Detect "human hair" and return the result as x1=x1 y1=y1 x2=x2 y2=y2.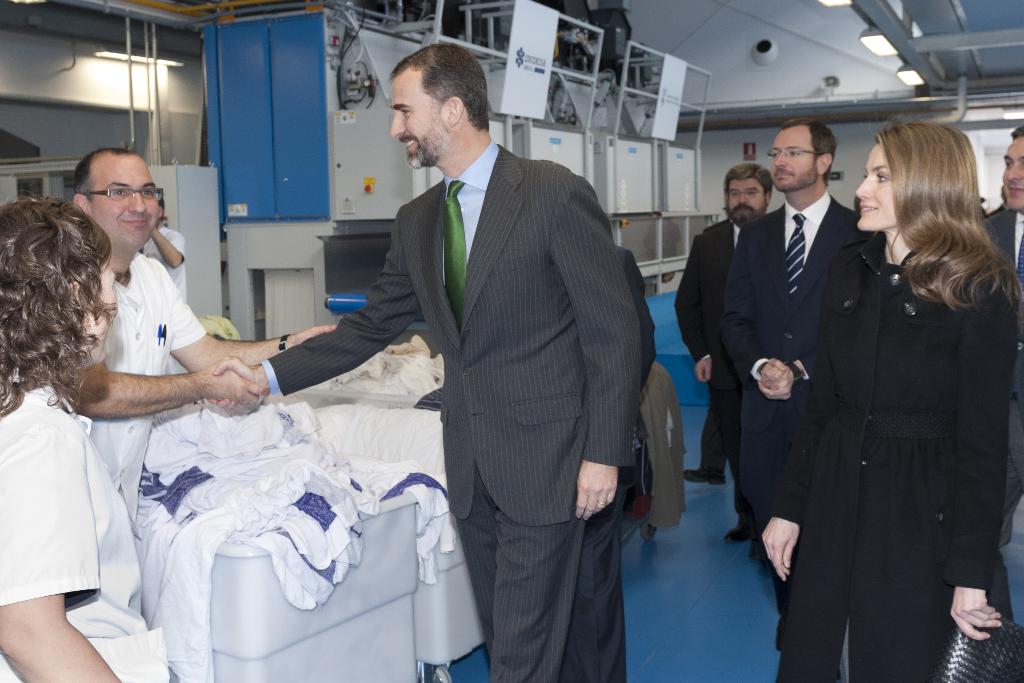
x1=724 y1=163 x2=774 y2=210.
